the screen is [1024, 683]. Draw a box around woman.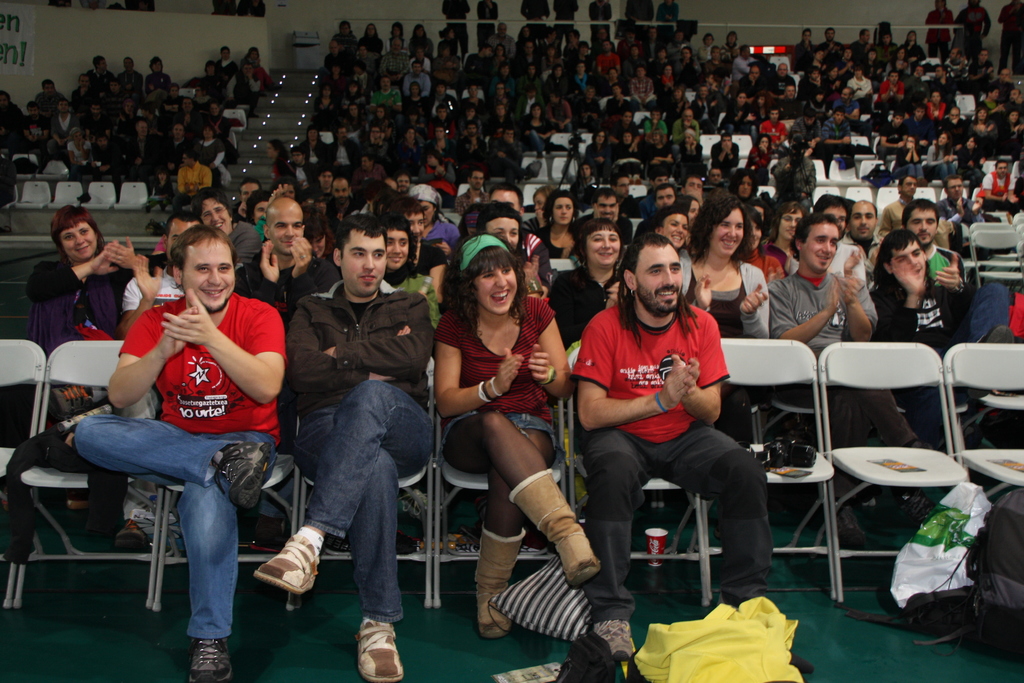
rect(647, 129, 676, 177).
